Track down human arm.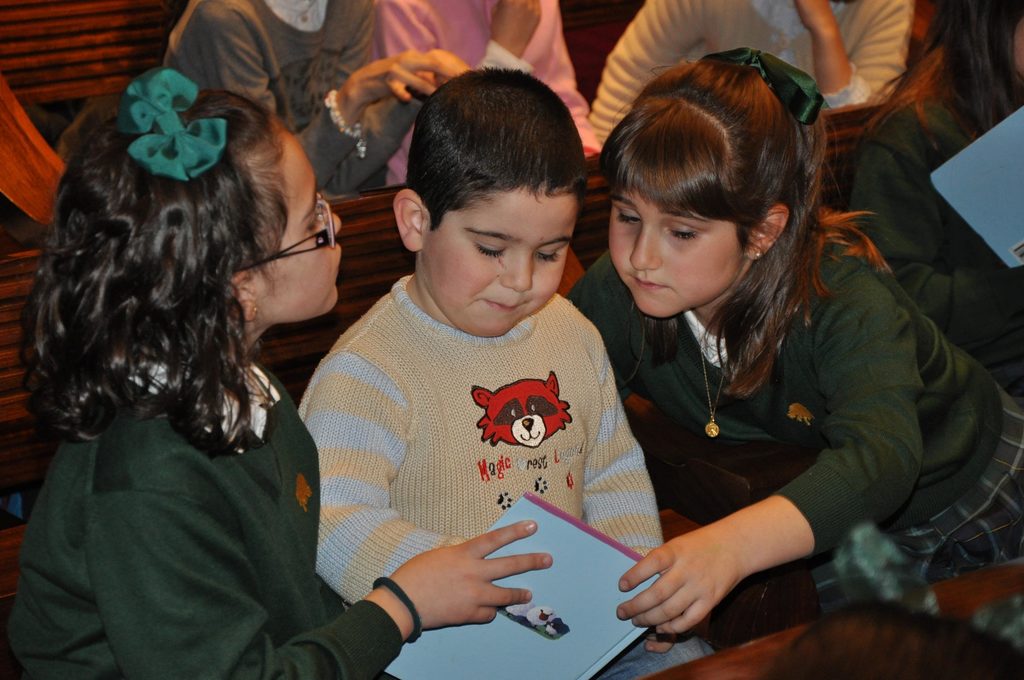
Tracked to 609:343:933:628.
